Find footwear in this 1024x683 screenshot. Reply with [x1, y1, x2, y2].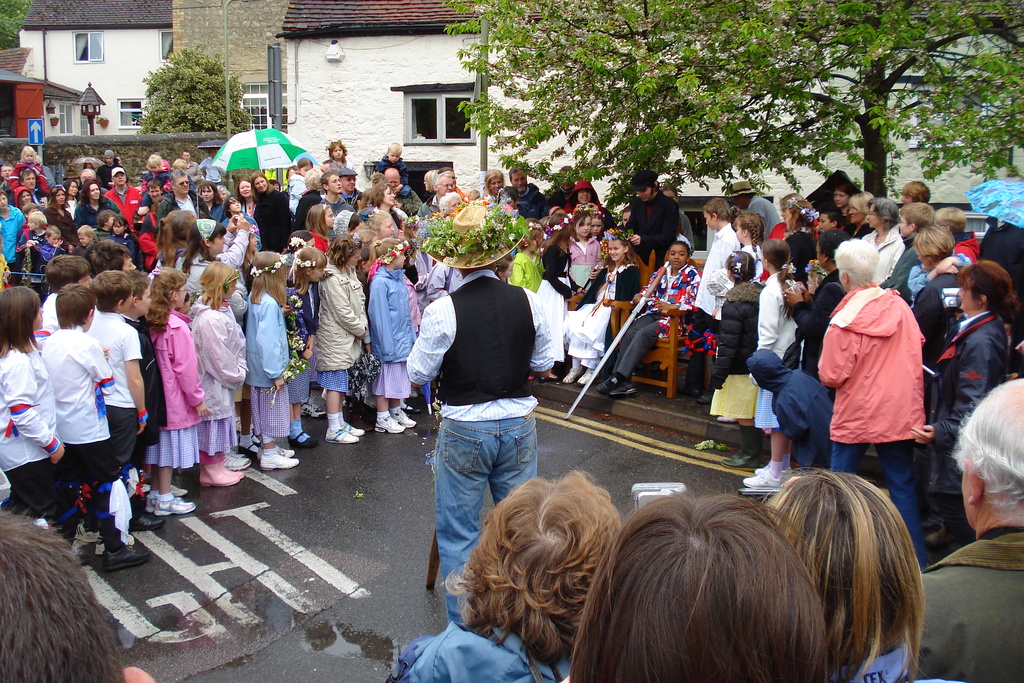
[695, 388, 716, 405].
